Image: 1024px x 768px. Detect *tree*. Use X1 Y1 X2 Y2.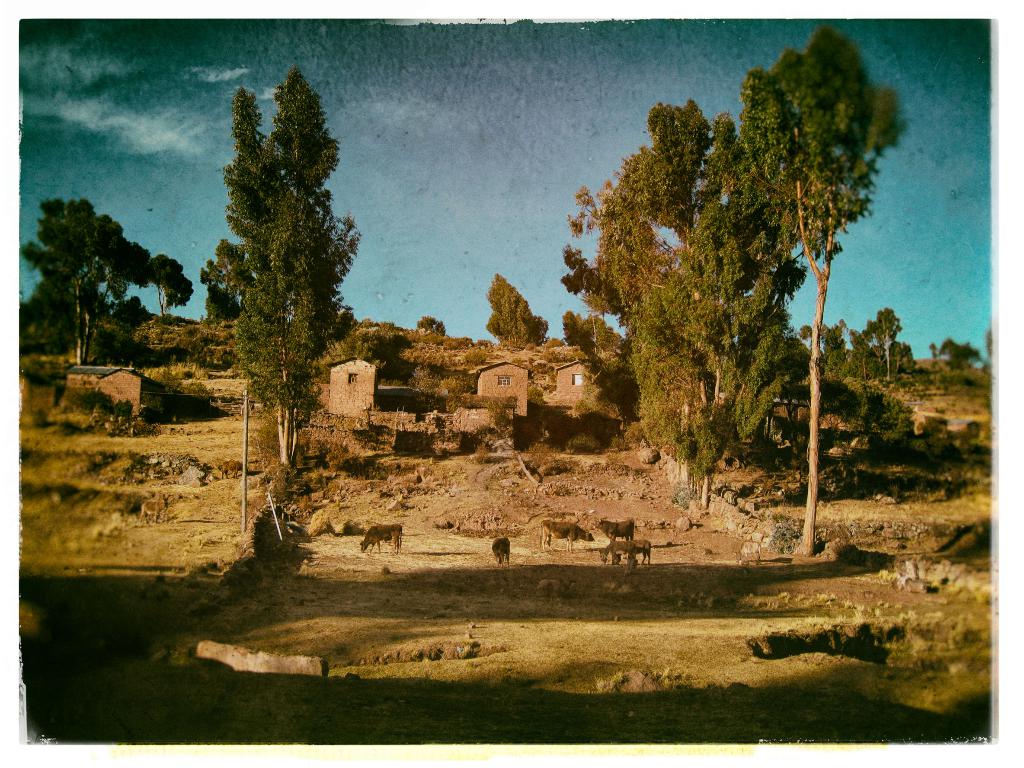
929 337 982 368.
